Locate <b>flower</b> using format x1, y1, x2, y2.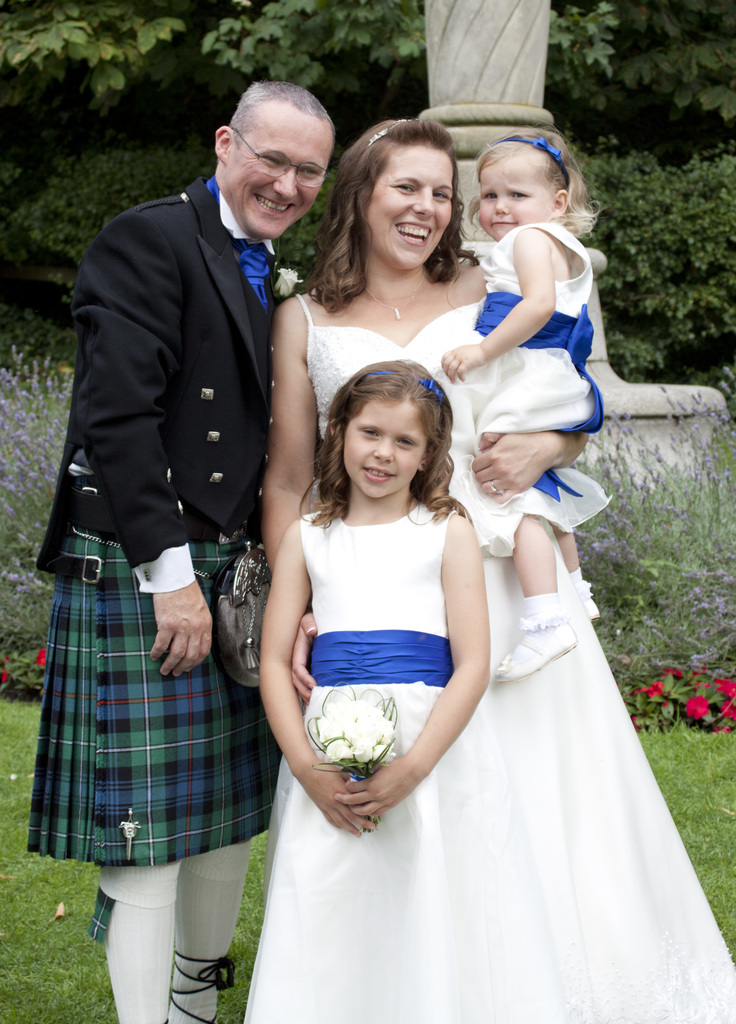
4, 659, 10, 687.
